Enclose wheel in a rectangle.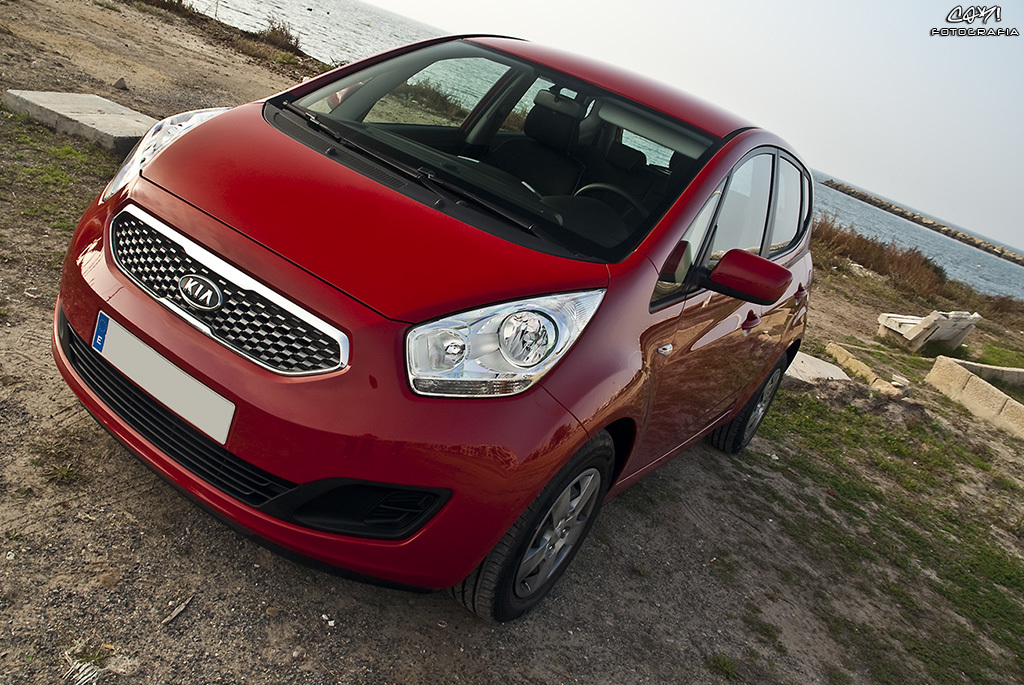
{"x1": 713, "y1": 357, "x2": 789, "y2": 452}.
